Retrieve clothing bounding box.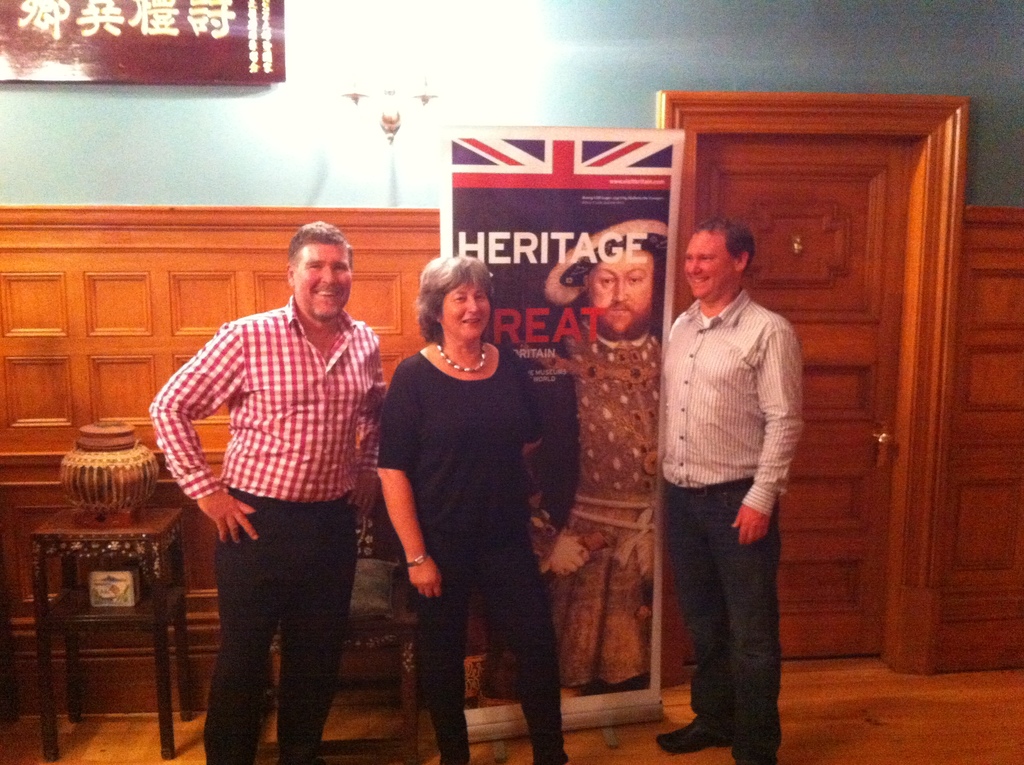
Bounding box: <region>158, 224, 388, 744</region>.
